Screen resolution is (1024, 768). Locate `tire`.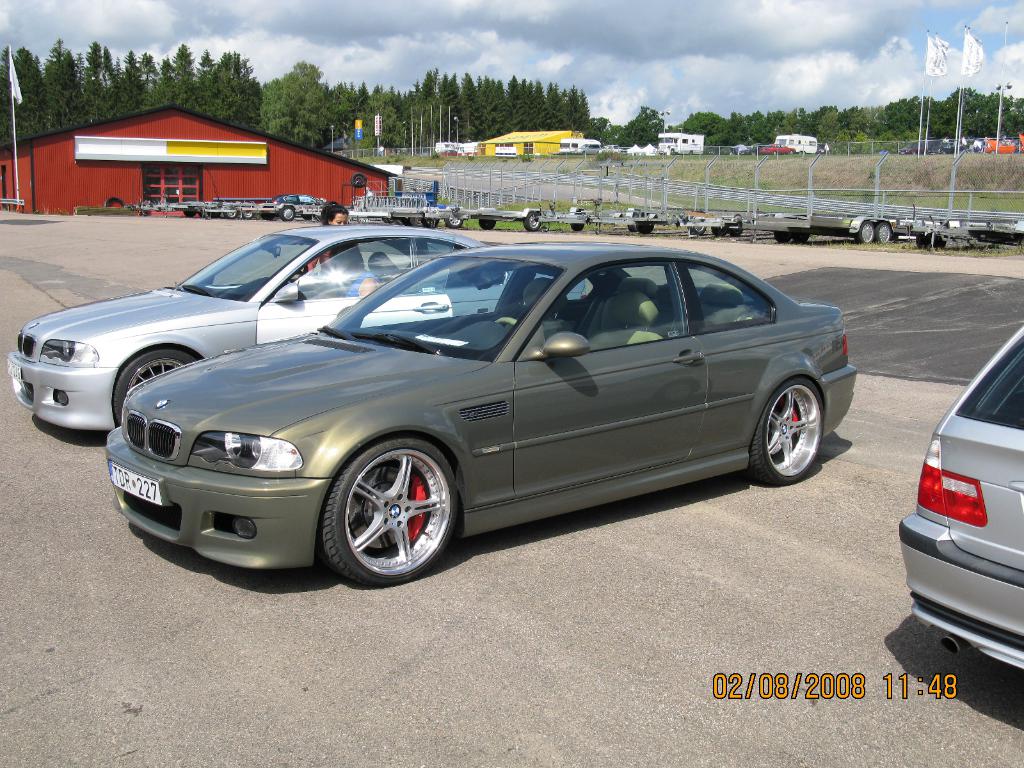
region(915, 233, 931, 250).
